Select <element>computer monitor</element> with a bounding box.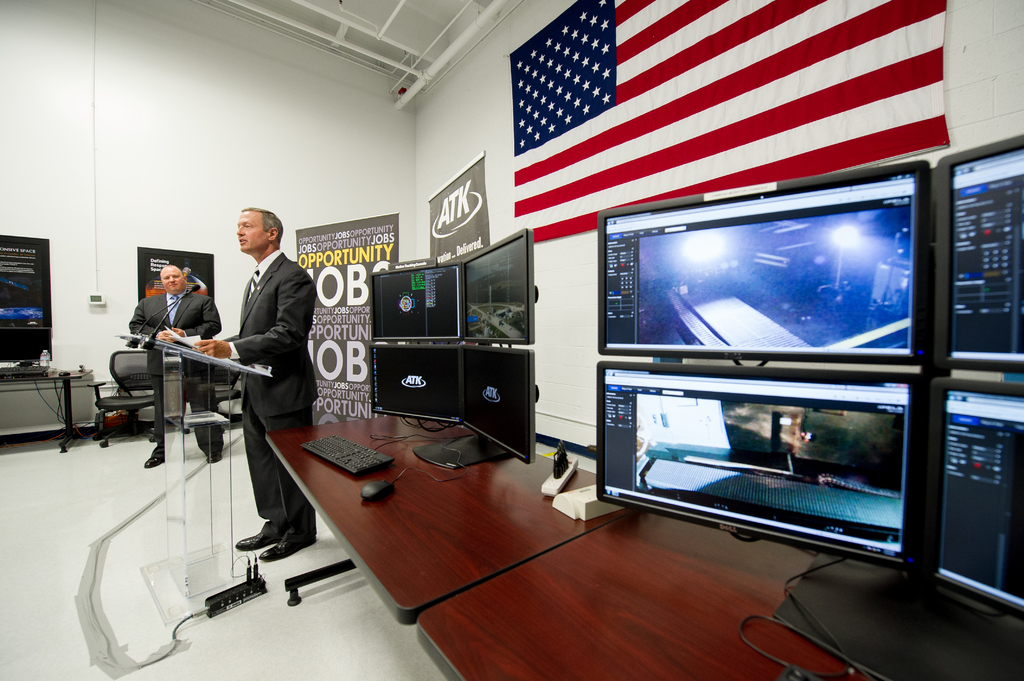
(452,349,541,461).
